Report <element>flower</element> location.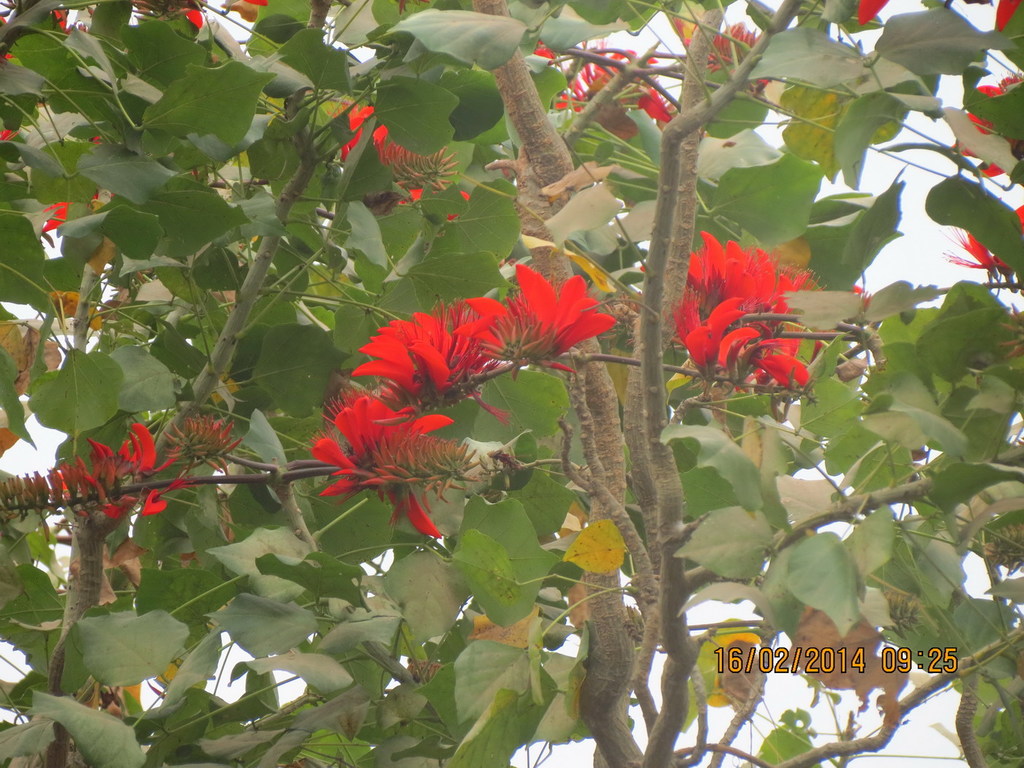
Report: bbox=(324, 98, 472, 222).
